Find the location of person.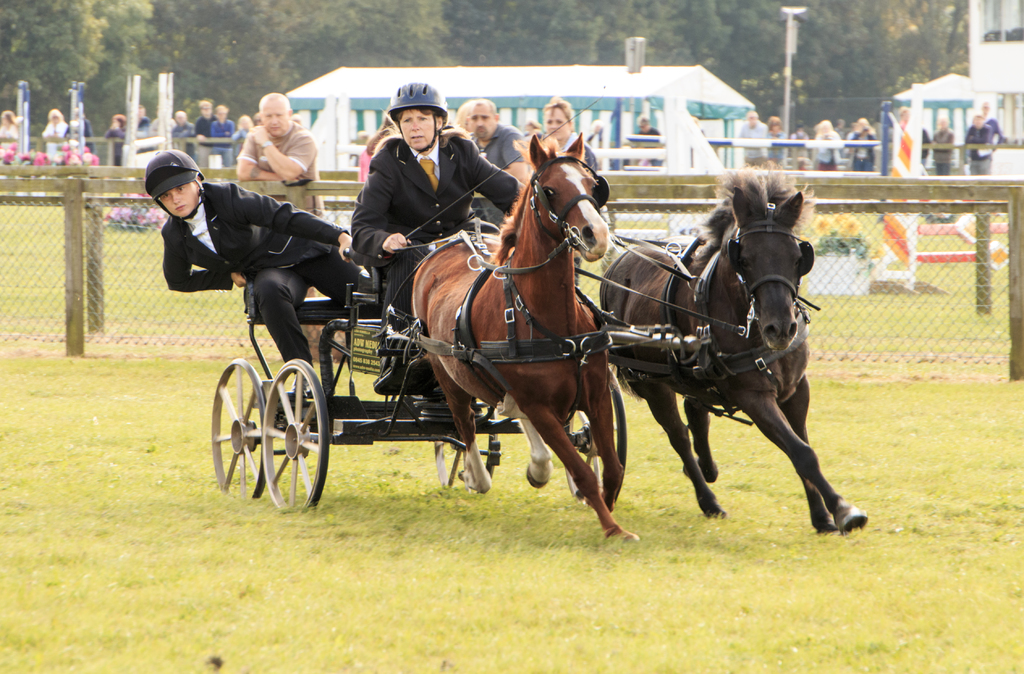
Location: 854:119:872:166.
